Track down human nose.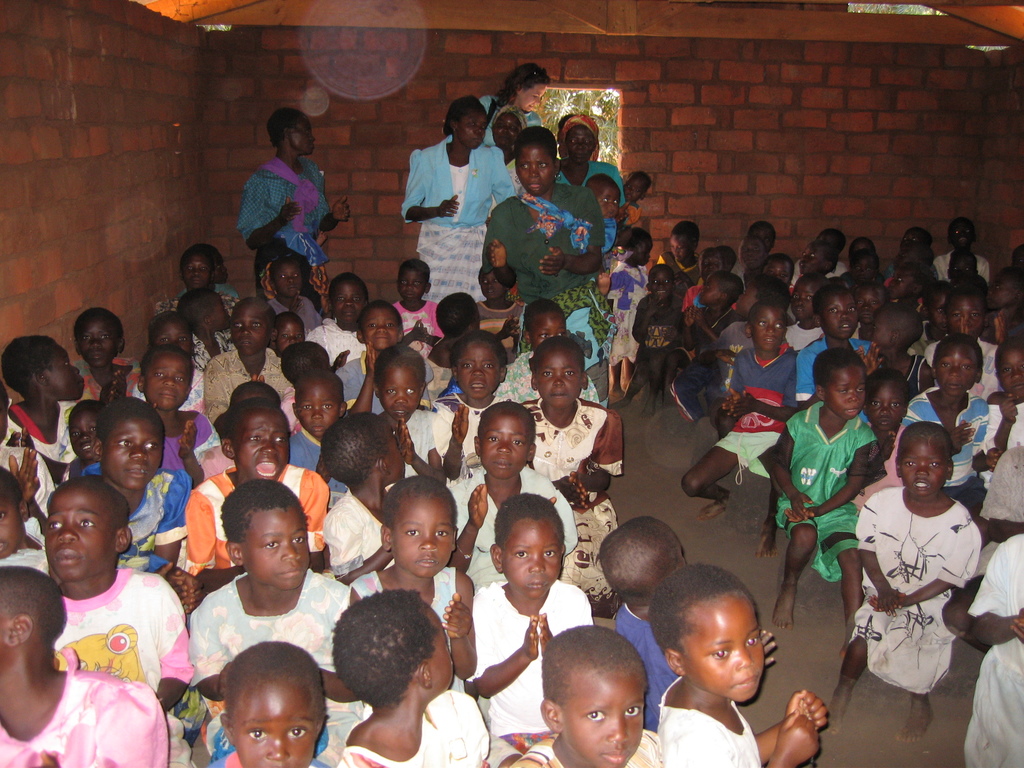
Tracked to box(314, 408, 326, 417).
